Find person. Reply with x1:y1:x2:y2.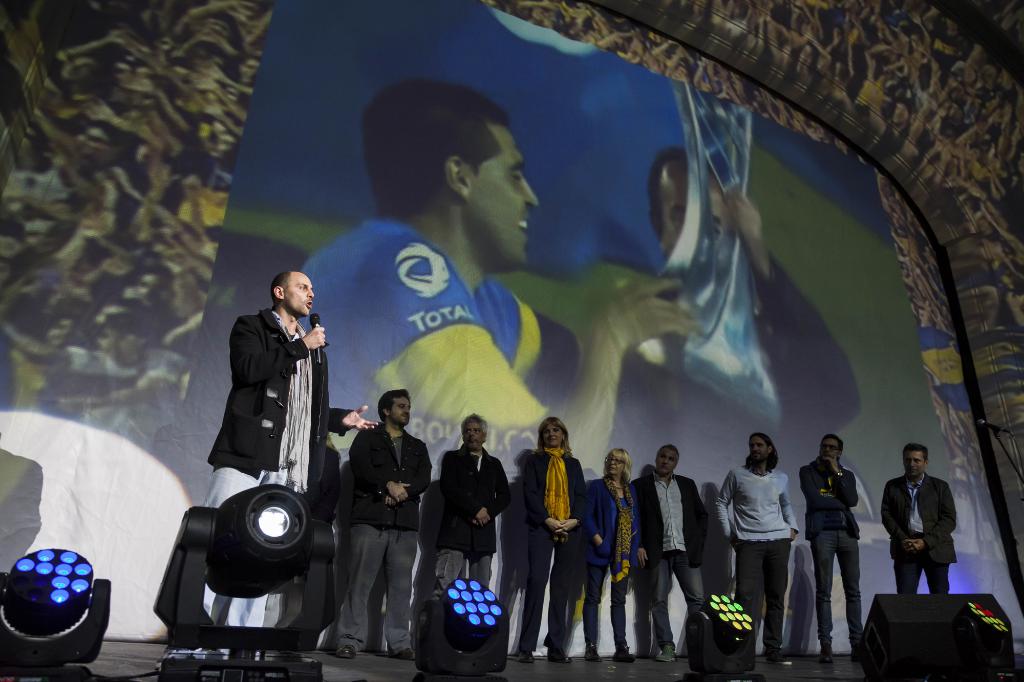
333:390:428:660.
